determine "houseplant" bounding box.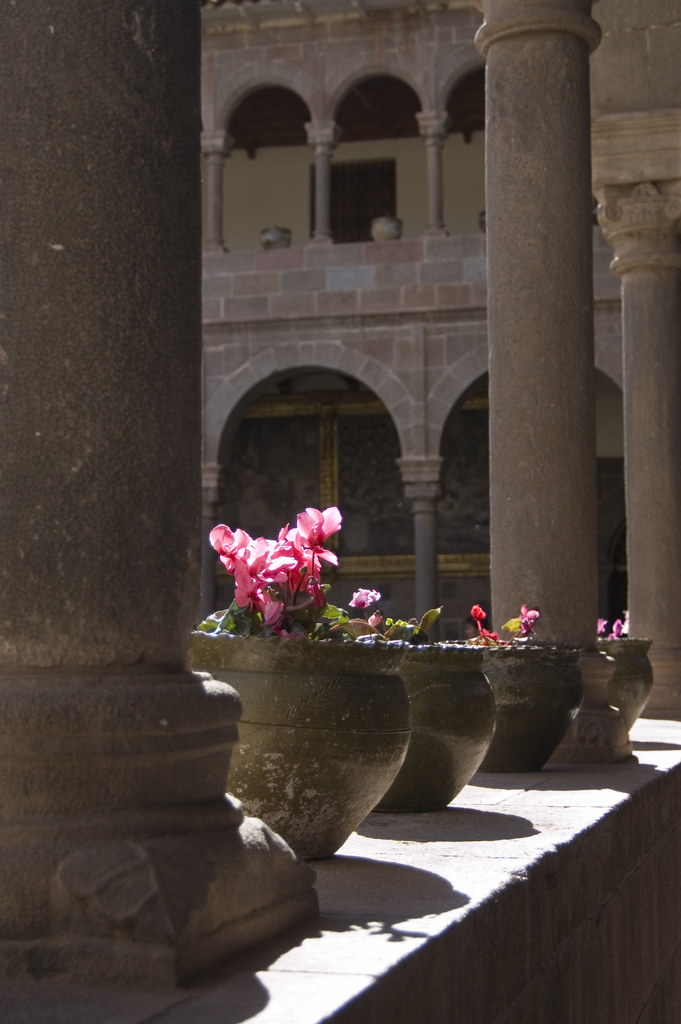
Determined: box(436, 598, 584, 772).
